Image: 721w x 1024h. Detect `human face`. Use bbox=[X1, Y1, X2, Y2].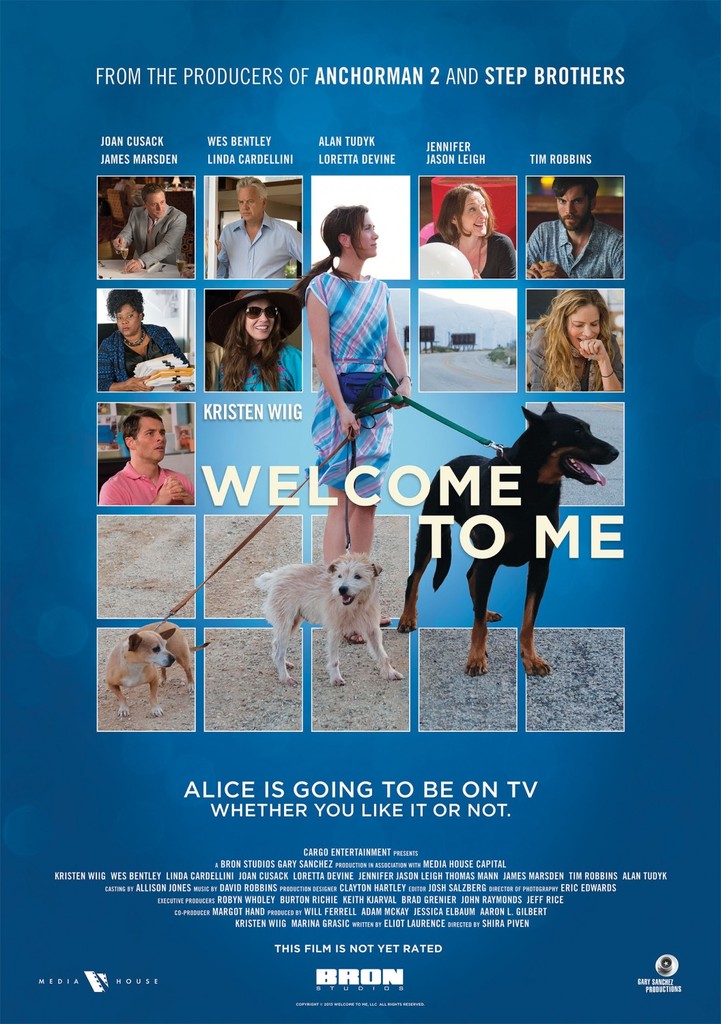
bbox=[567, 307, 599, 340].
